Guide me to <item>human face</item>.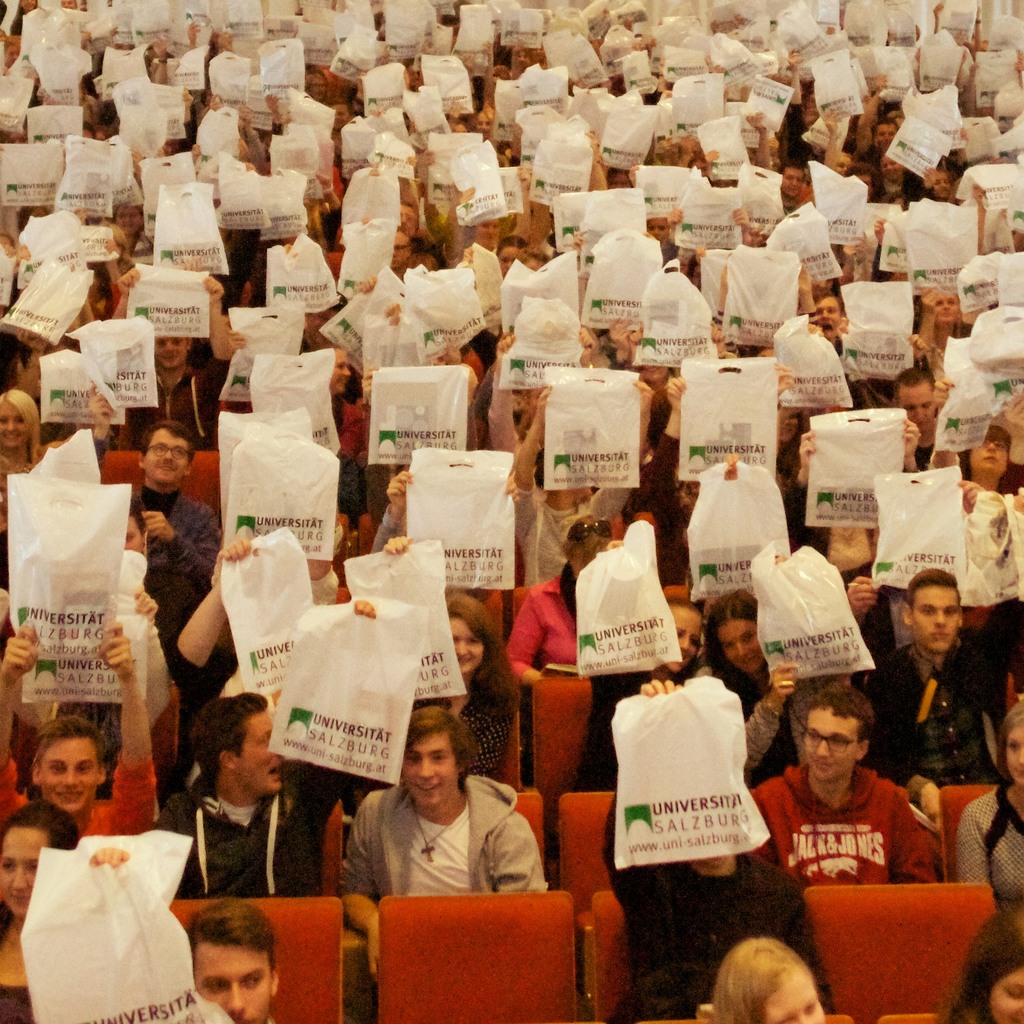
Guidance: locate(925, 294, 956, 320).
